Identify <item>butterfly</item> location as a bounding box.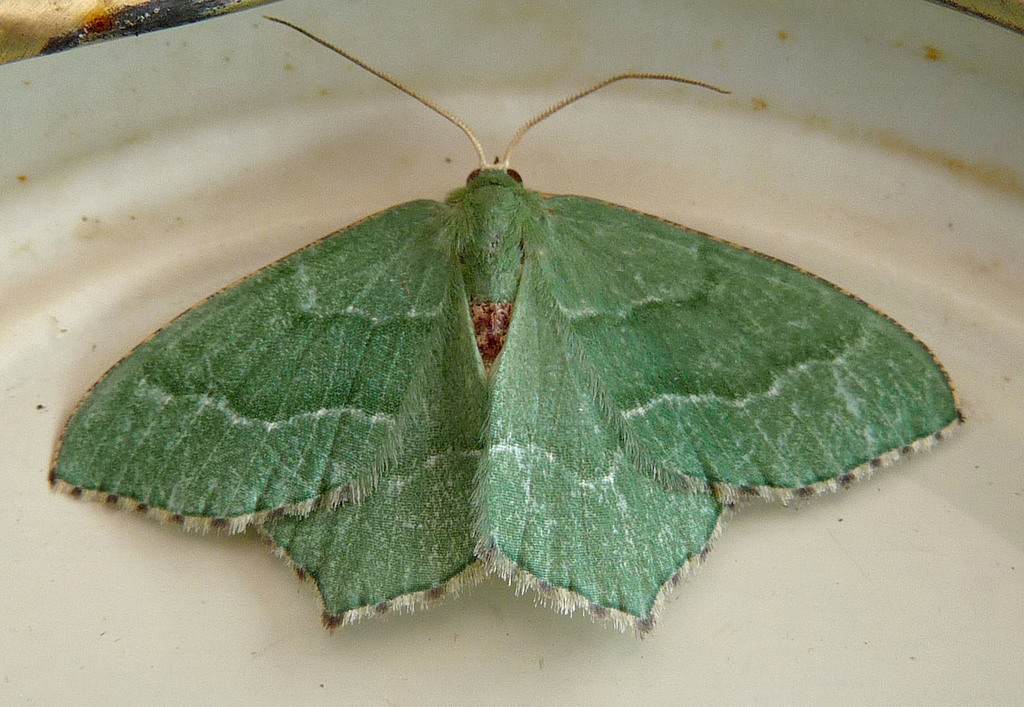
80:0:947:643.
